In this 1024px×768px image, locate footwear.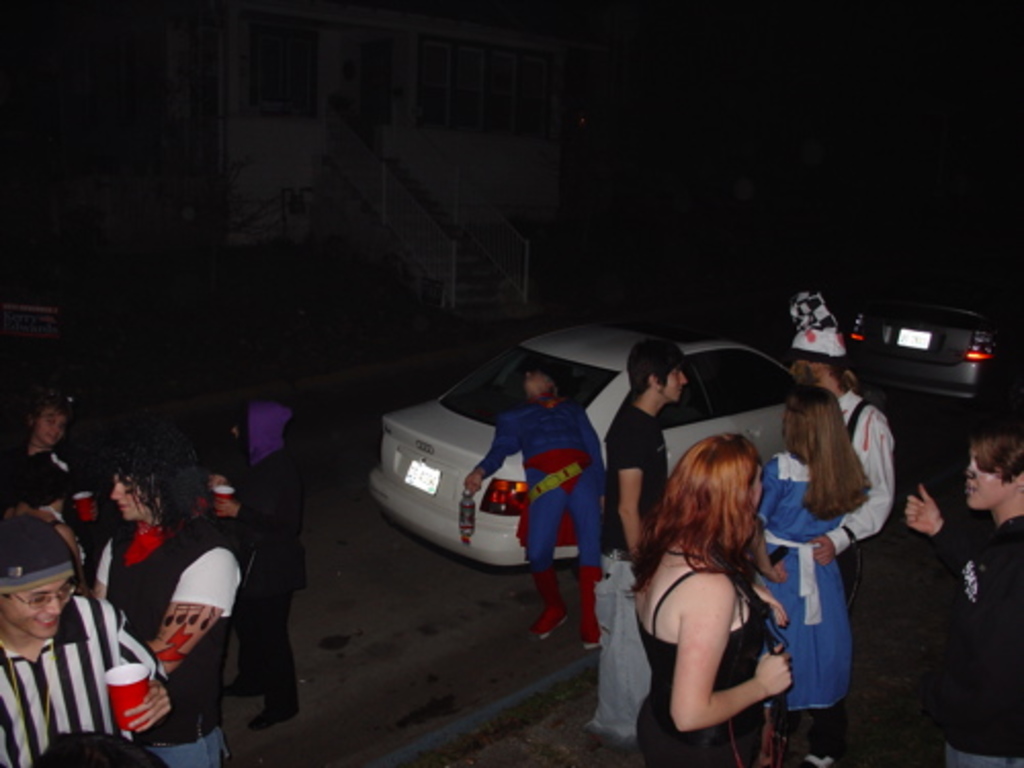
Bounding box: BBox(223, 676, 260, 696).
